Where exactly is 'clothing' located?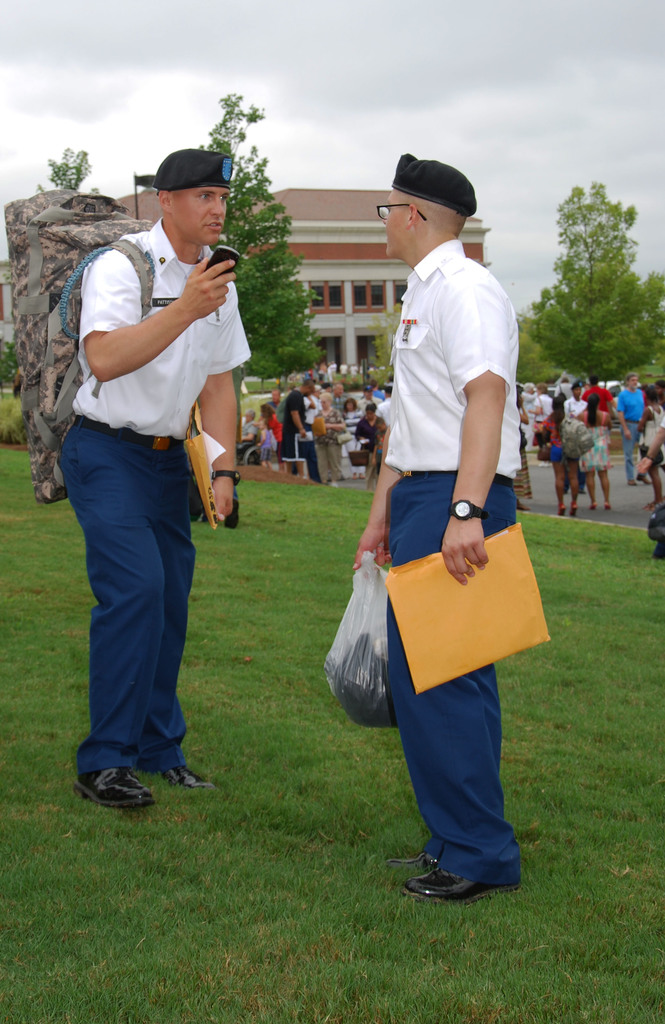
Its bounding box is pyautogui.locateOnScreen(350, 411, 380, 479).
